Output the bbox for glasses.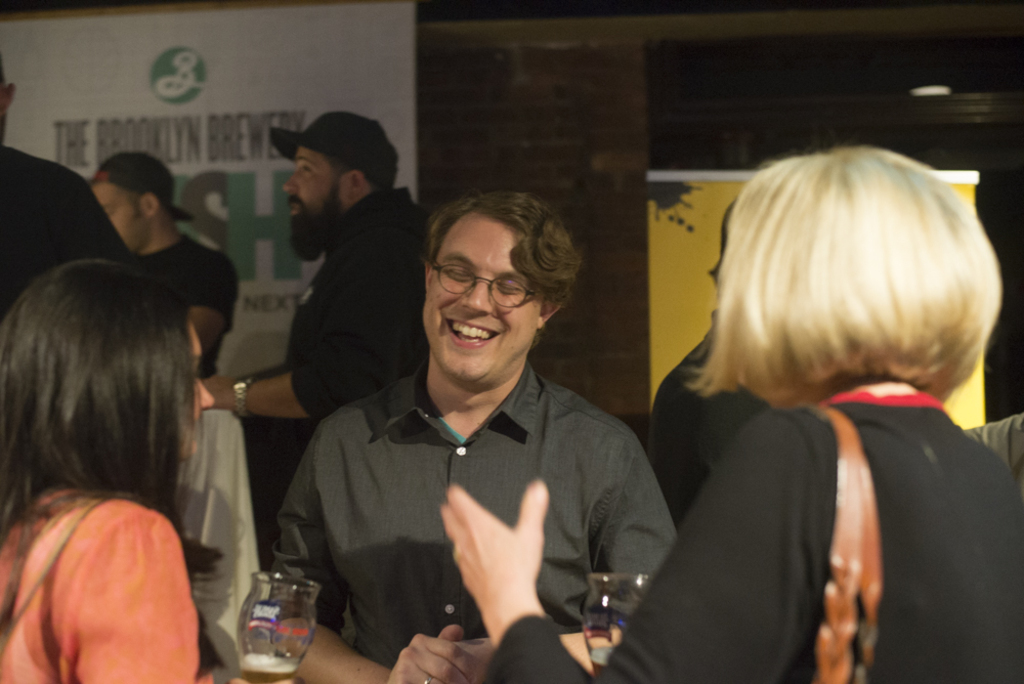
left=423, top=264, right=553, bottom=312.
